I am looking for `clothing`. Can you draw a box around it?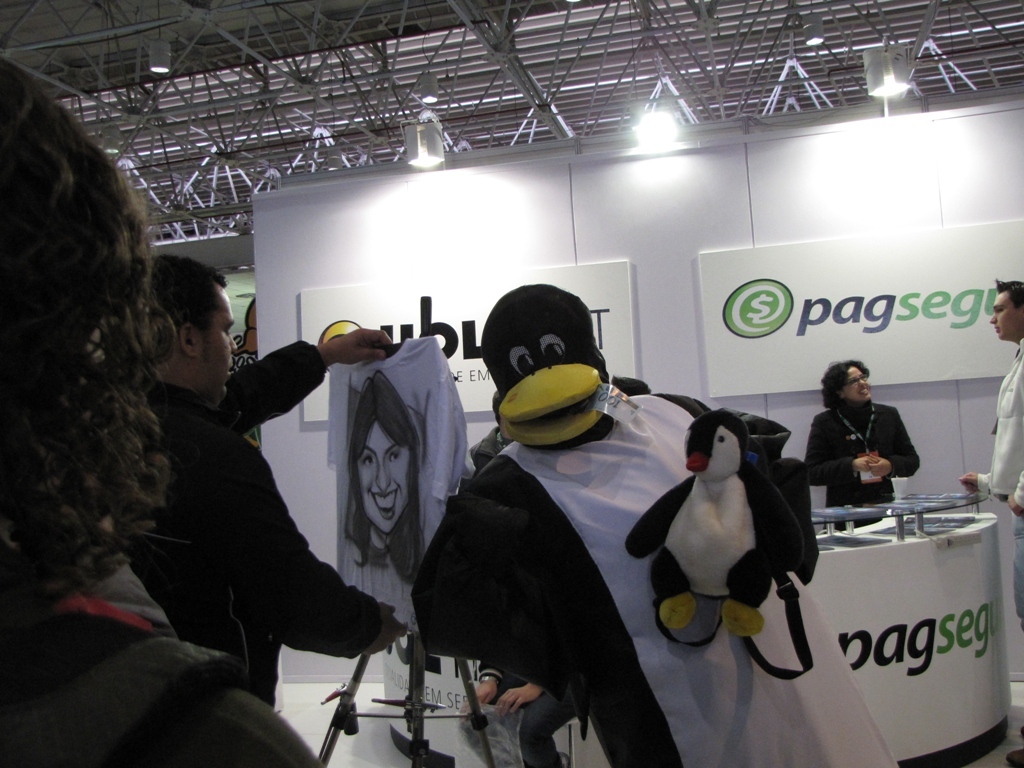
Sure, the bounding box is l=0, t=563, r=321, b=767.
